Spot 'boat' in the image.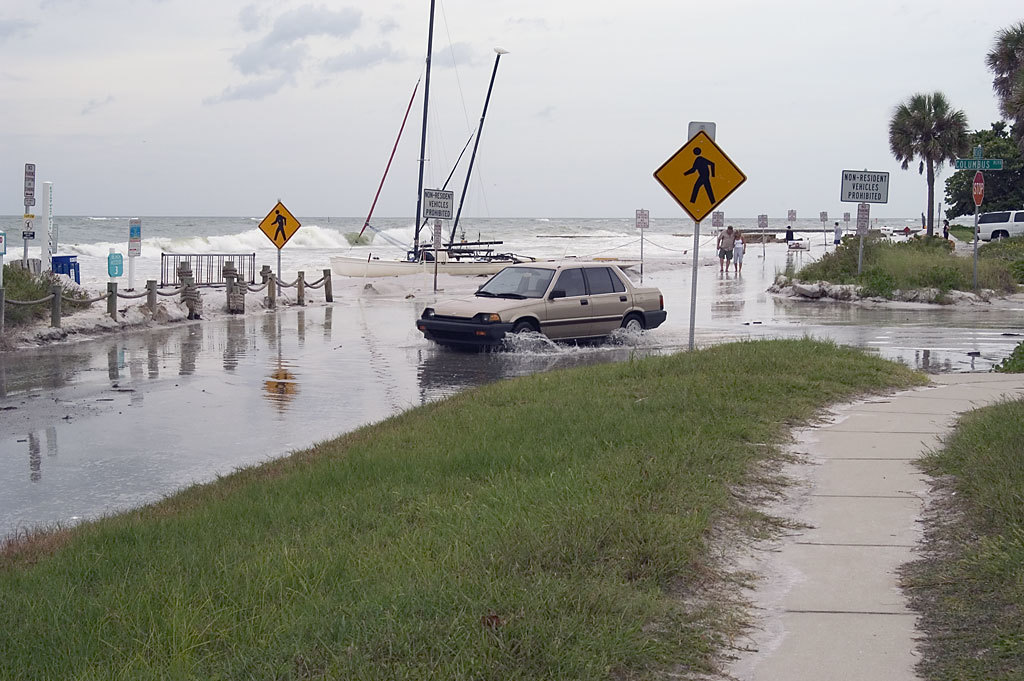
'boat' found at pyautogui.locateOnScreen(329, 0, 533, 279).
